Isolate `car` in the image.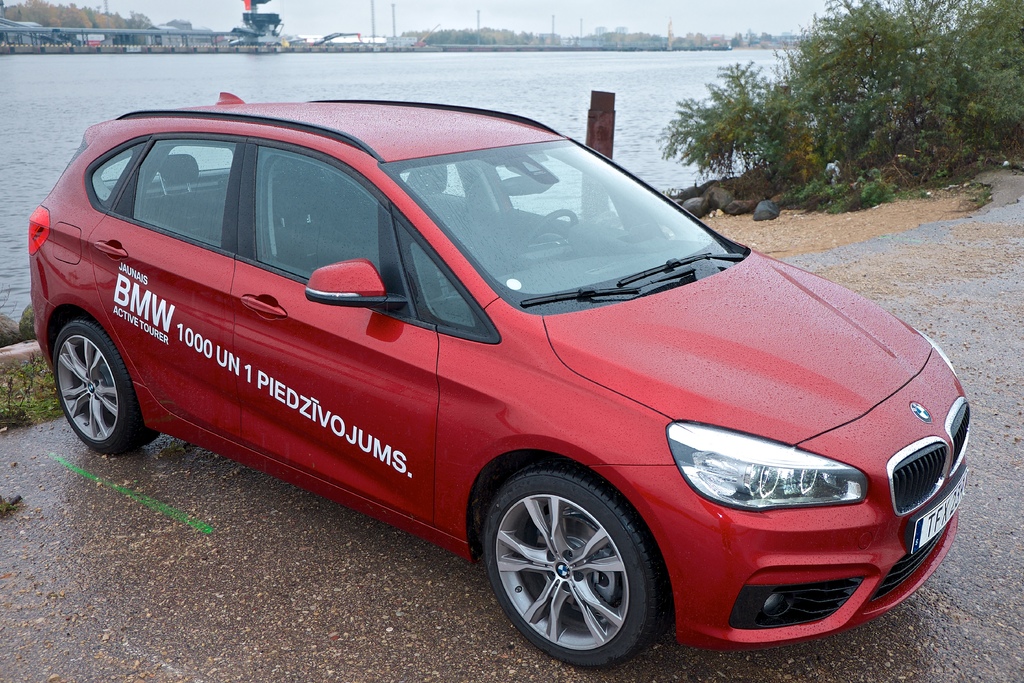
Isolated region: [29, 89, 970, 670].
